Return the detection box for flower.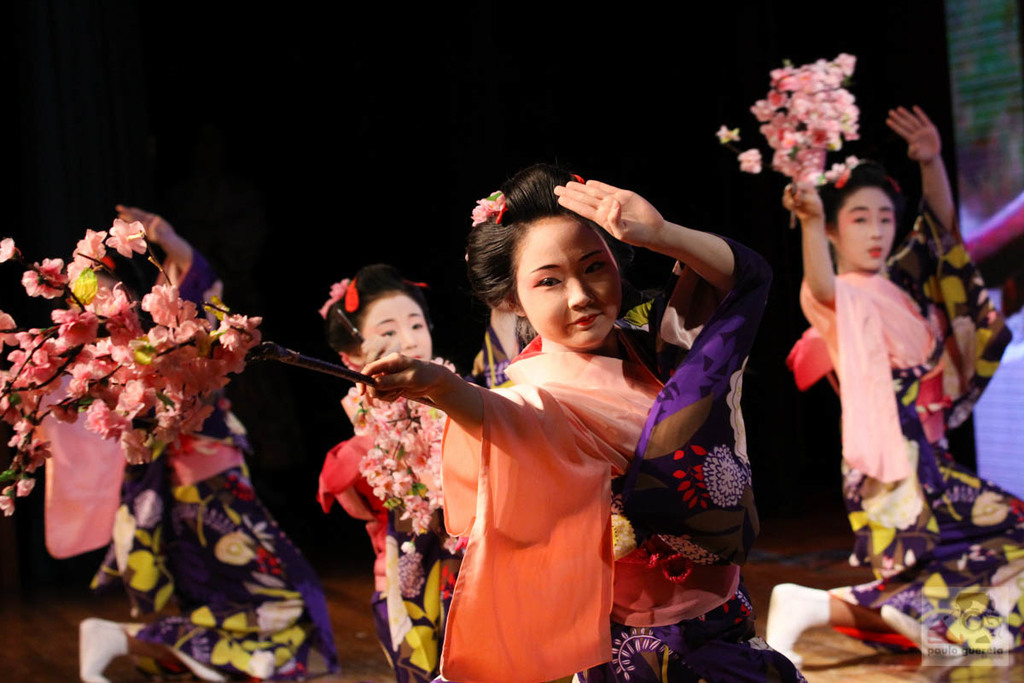
{"x1": 715, "y1": 124, "x2": 743, "y2": 143}.
